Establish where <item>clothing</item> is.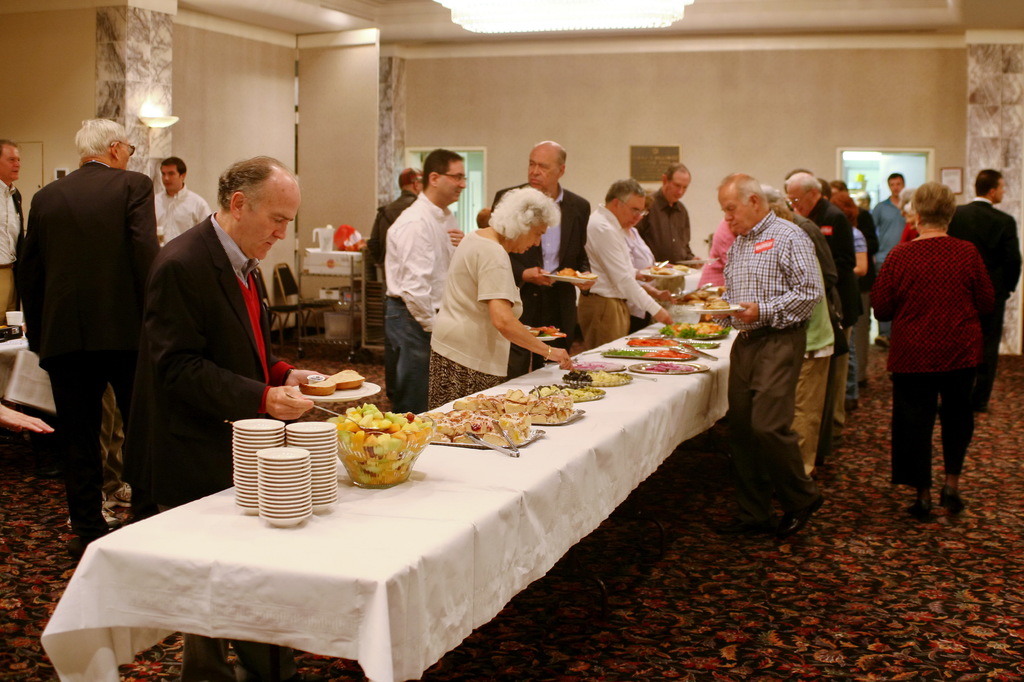
Established at locate(423, 223, 531, 421).
